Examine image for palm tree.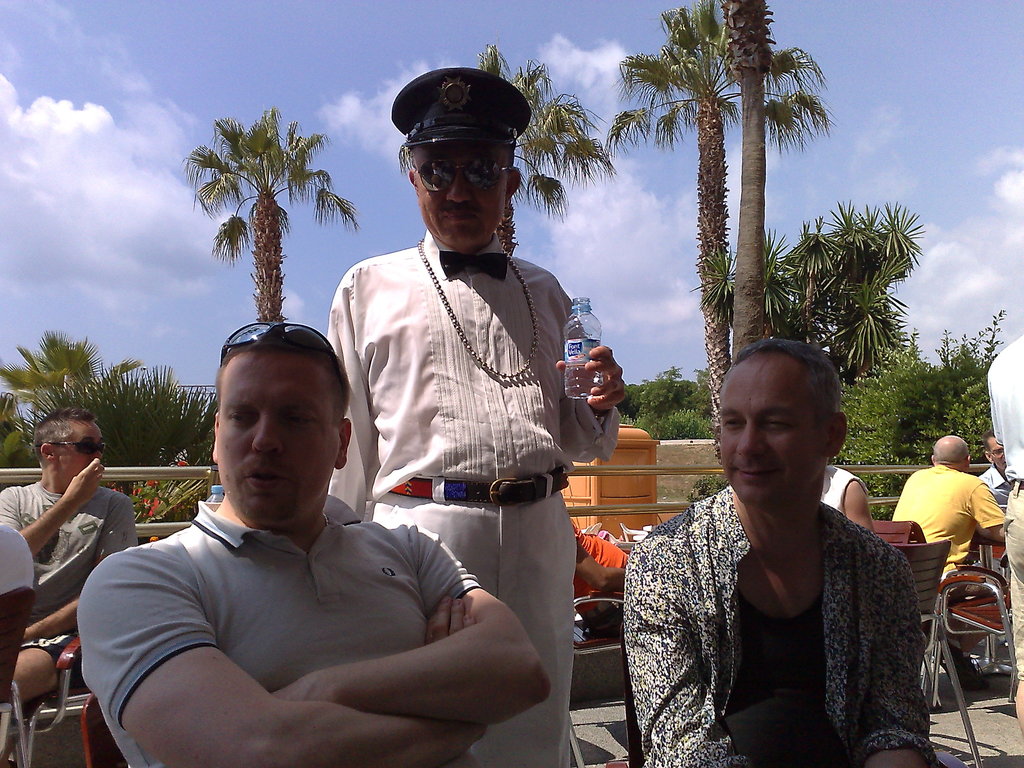
Examination result: 611, 0, 829, 466.
